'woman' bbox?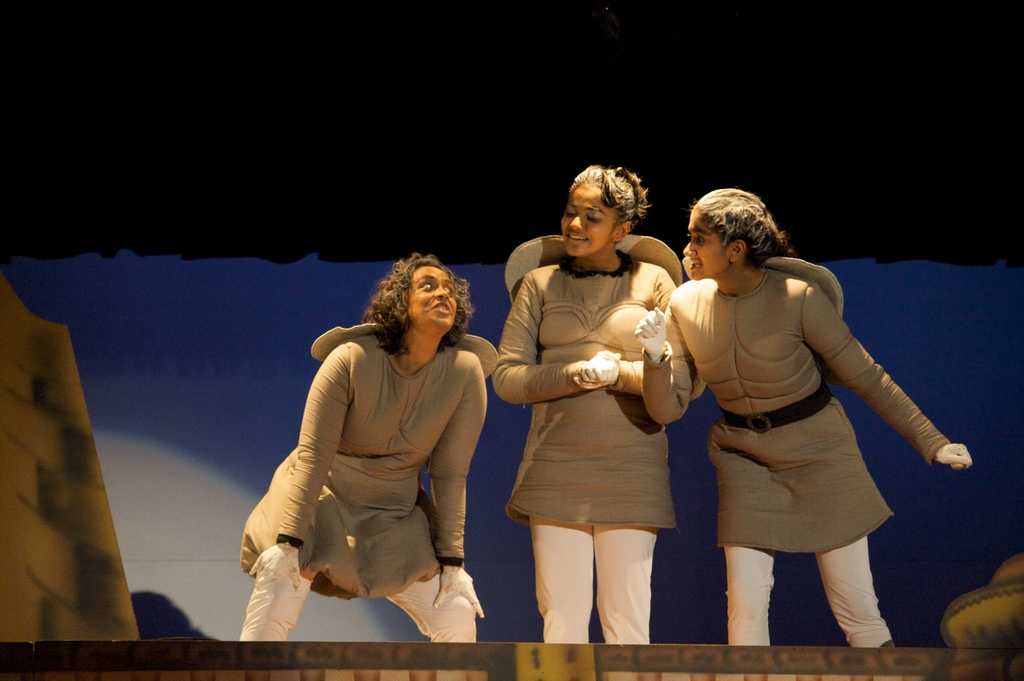
488/163/683/643
